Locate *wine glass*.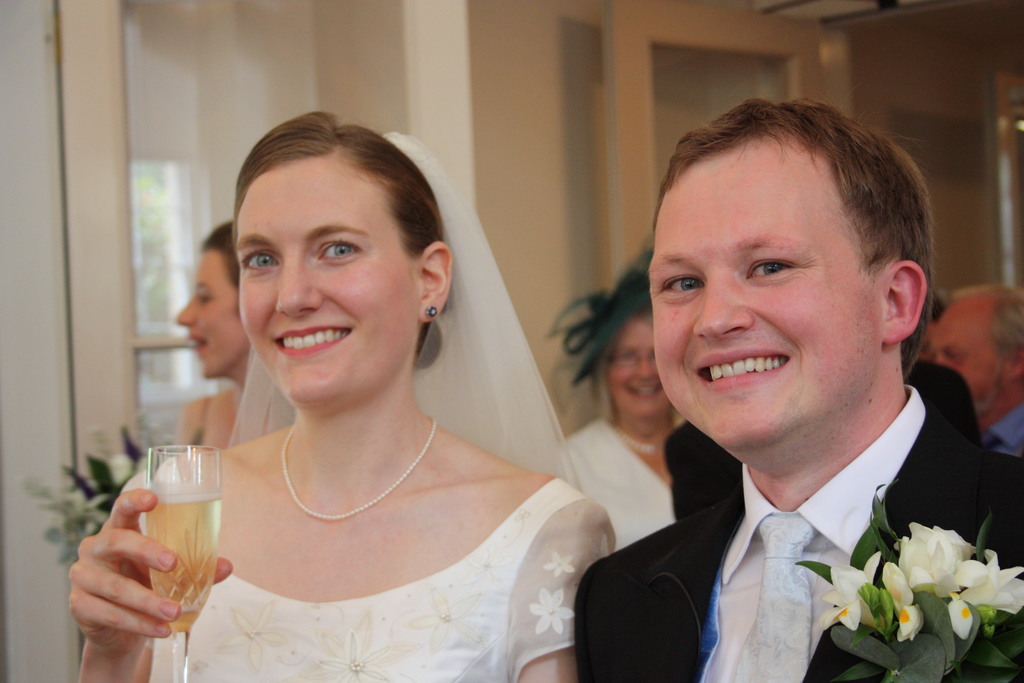
Bounding box: 147/445/221/682.
